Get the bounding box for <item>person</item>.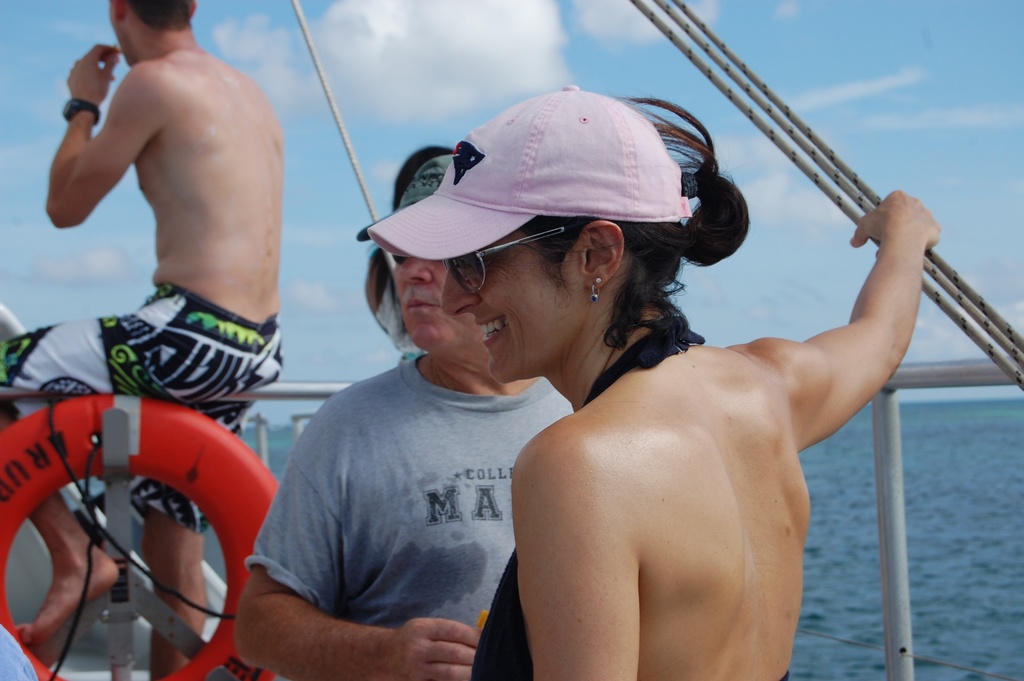
230/151/572/680.
